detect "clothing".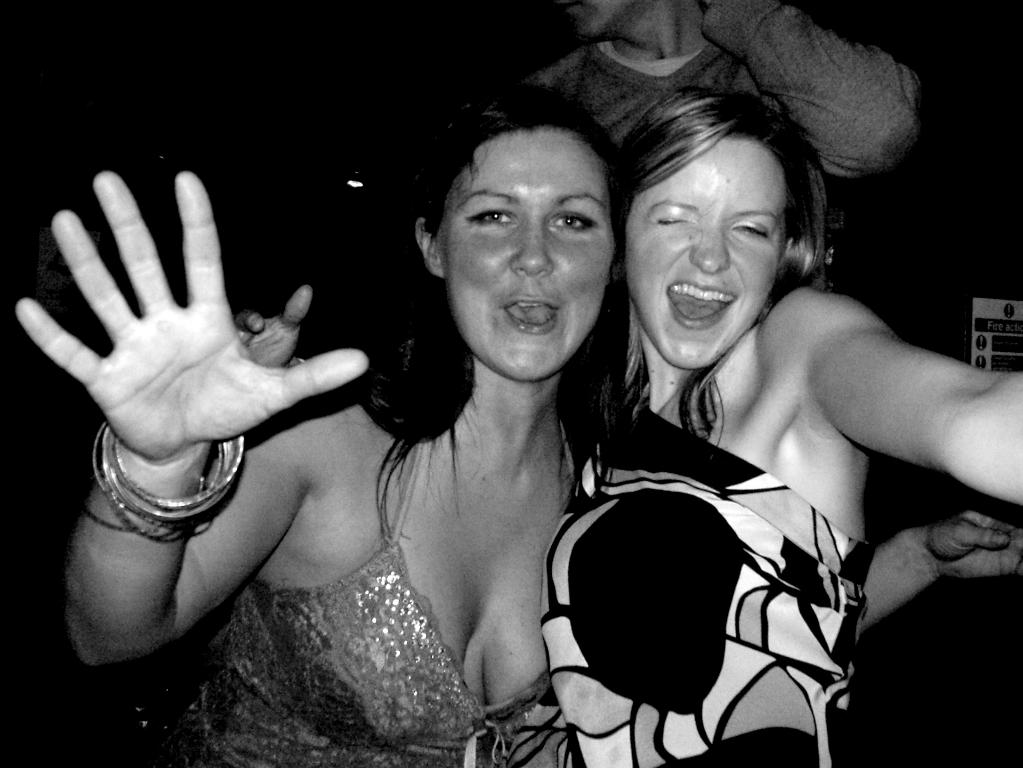
Detected at select_region(132, 410, 604, 767).
